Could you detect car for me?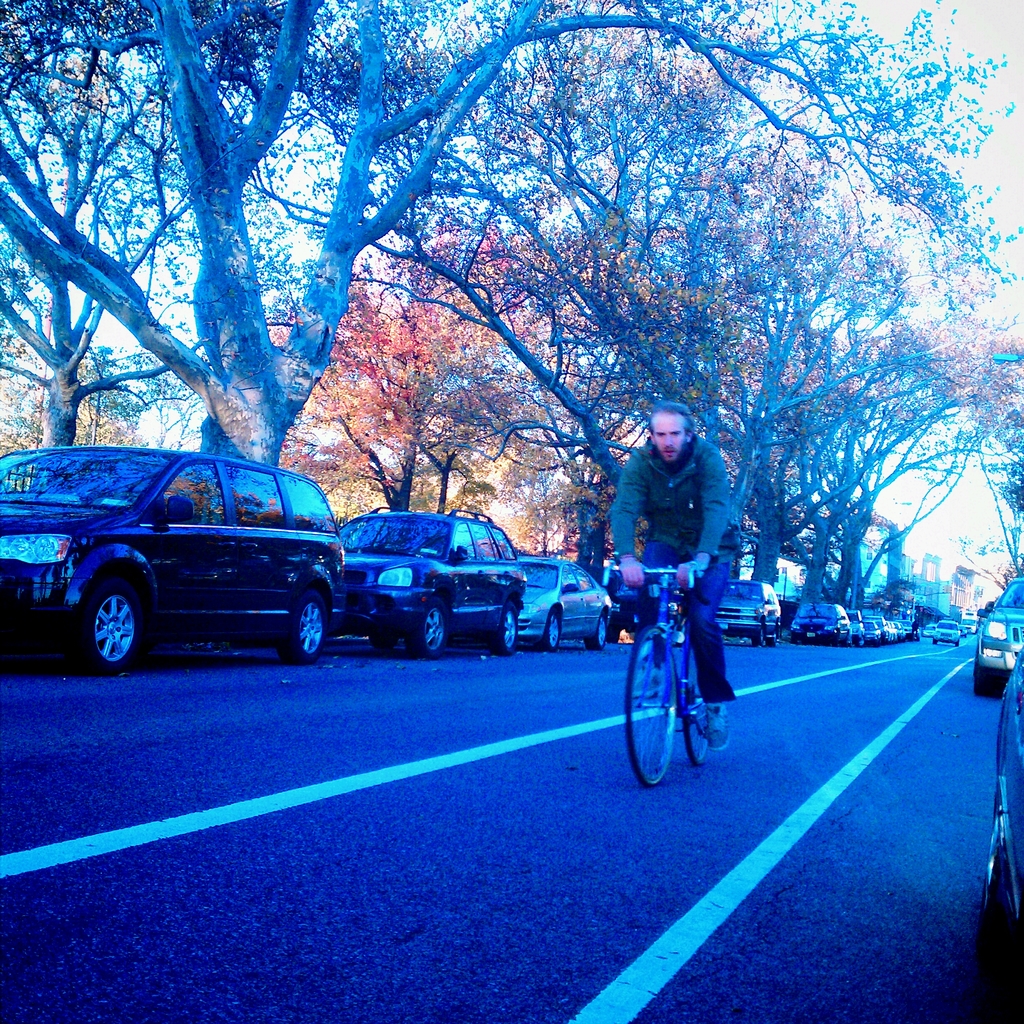
Detection result: (left=519, top=556, right=609, bottom=666).
